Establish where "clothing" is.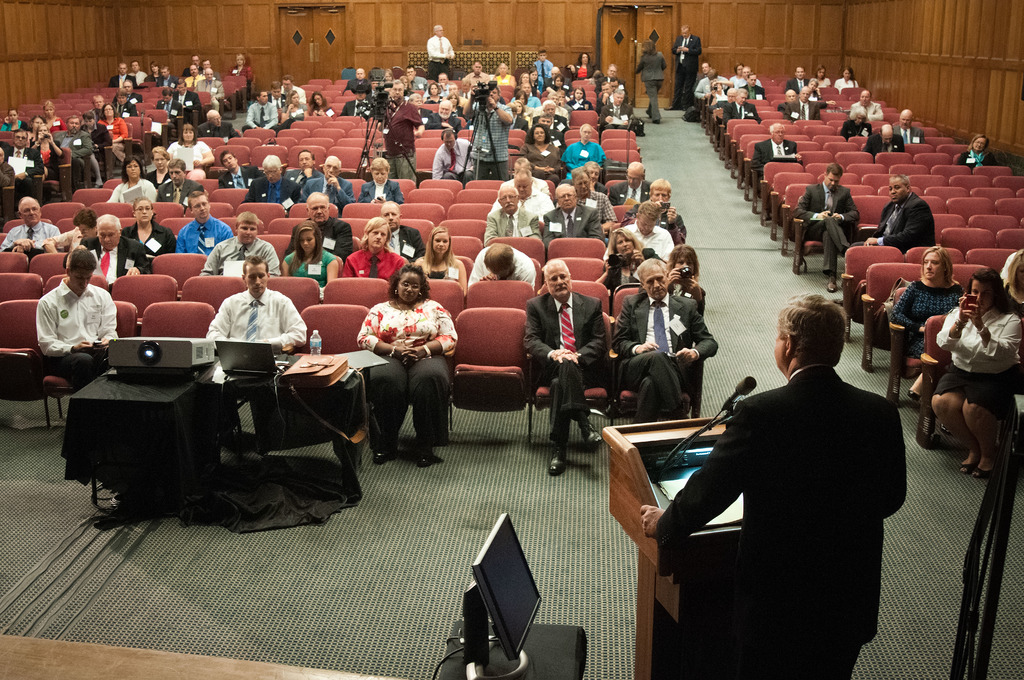
Established at [x1=837, y1=75, x2=856, y2=91].
